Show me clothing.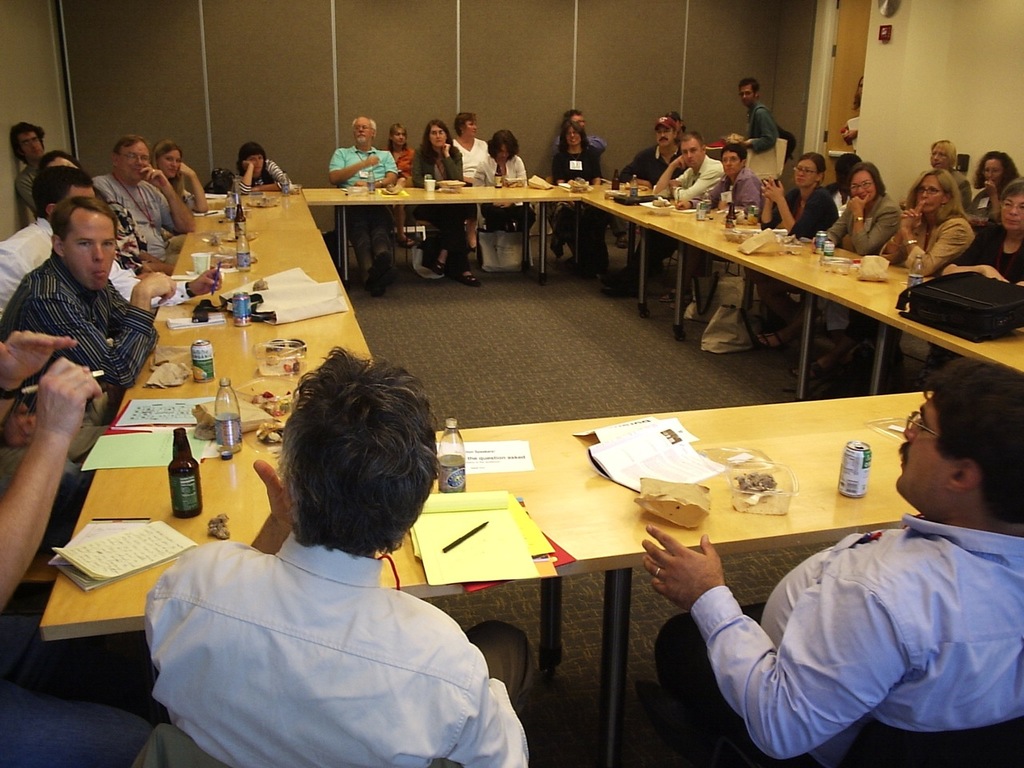
clothing is here: 627/142/682/182.
